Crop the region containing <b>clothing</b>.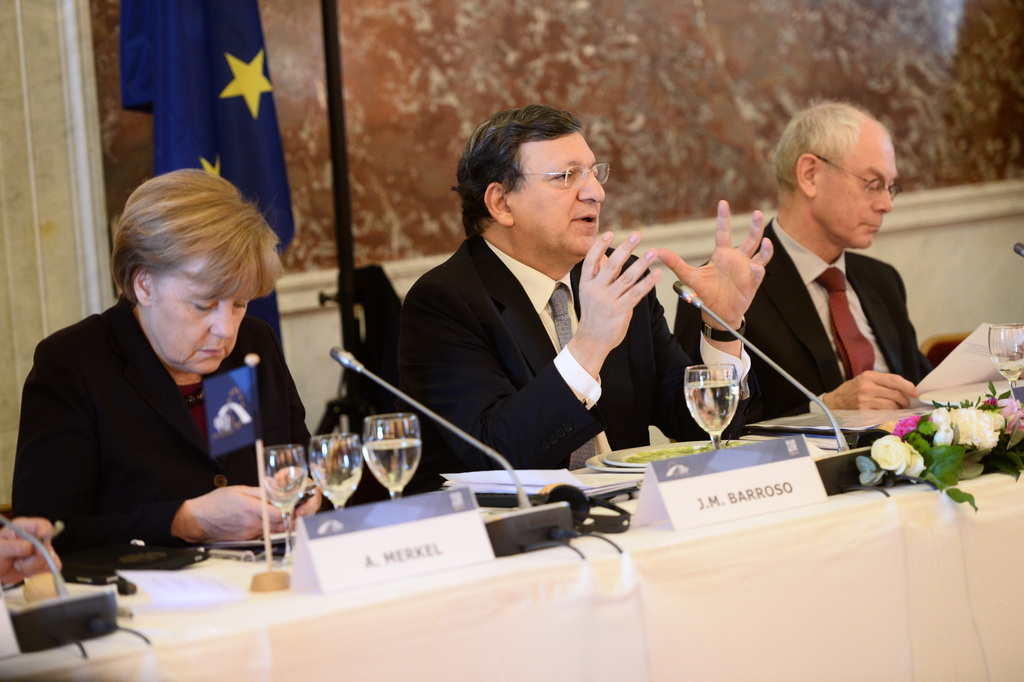
Crop region: (13,258,308,583).
